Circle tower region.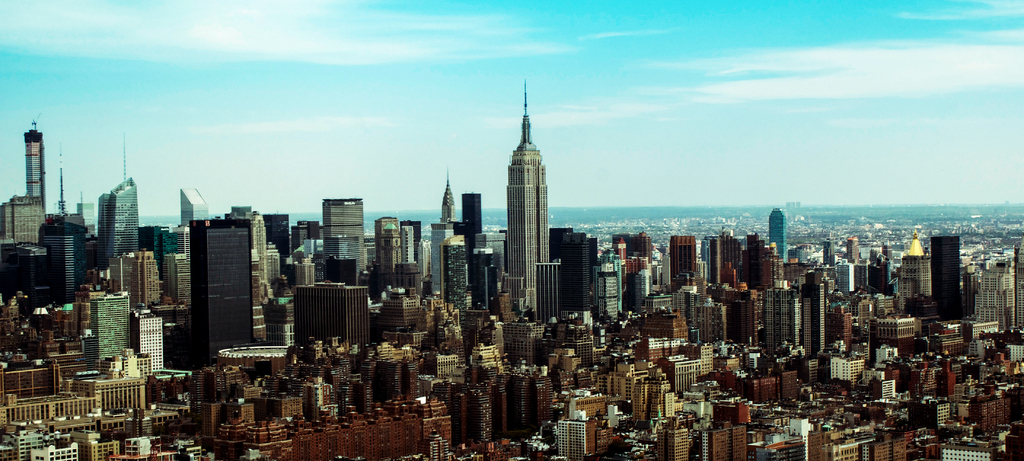
Region: bbox=(670, 236, 692, 288).
